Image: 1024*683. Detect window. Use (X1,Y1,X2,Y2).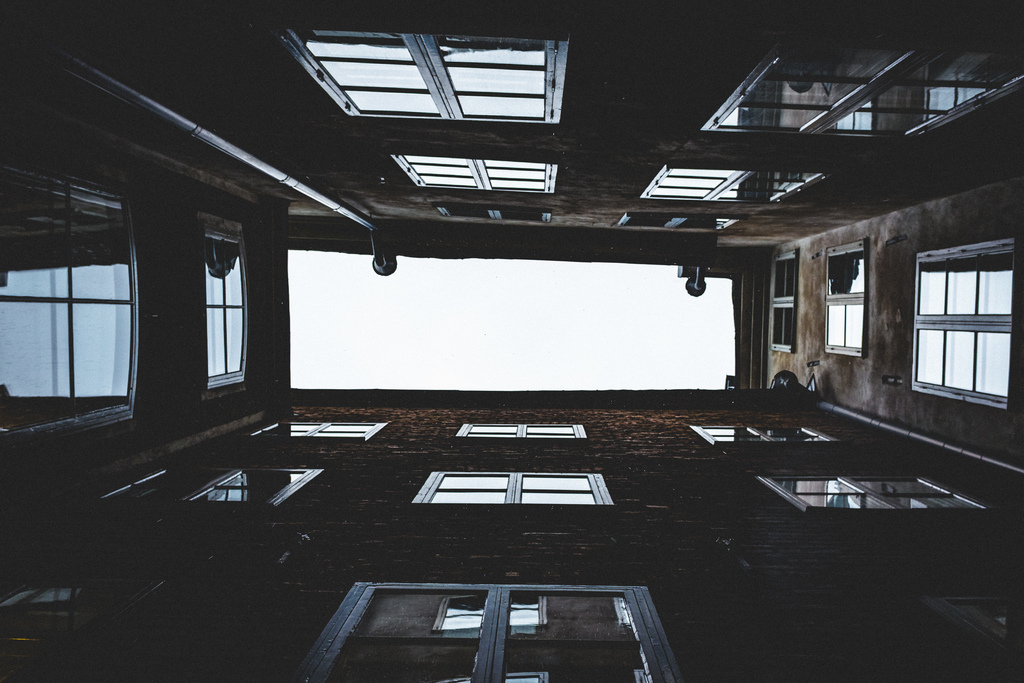
(195,216,249,383).
